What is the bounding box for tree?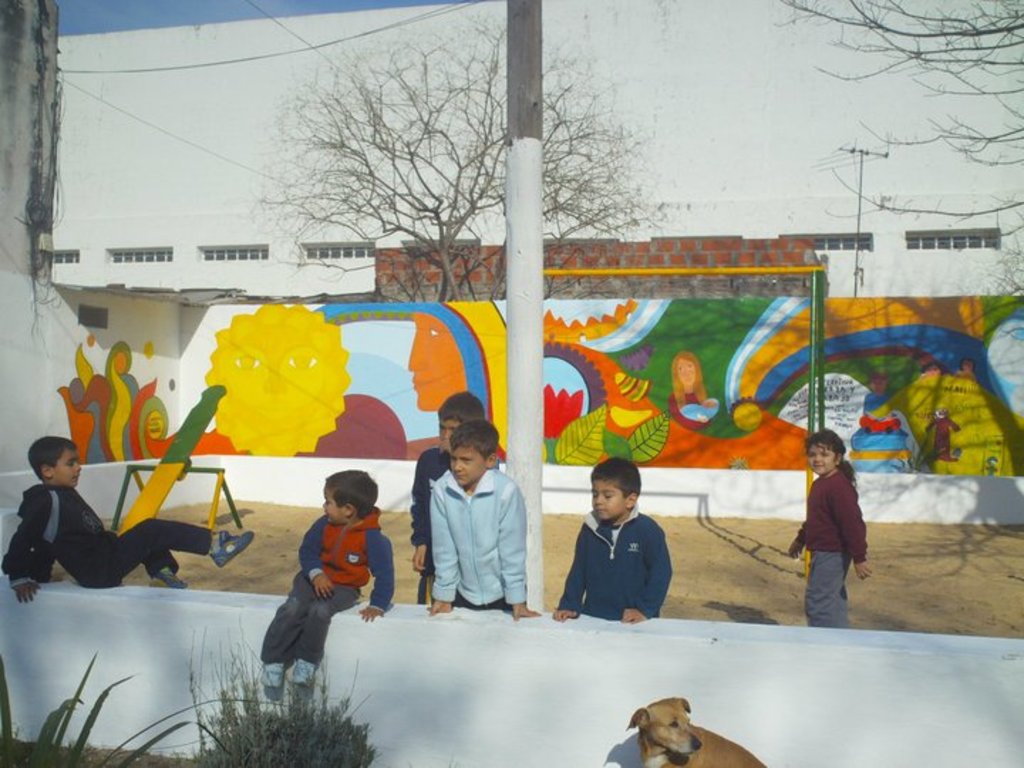
761, 0, 1023, 307.
